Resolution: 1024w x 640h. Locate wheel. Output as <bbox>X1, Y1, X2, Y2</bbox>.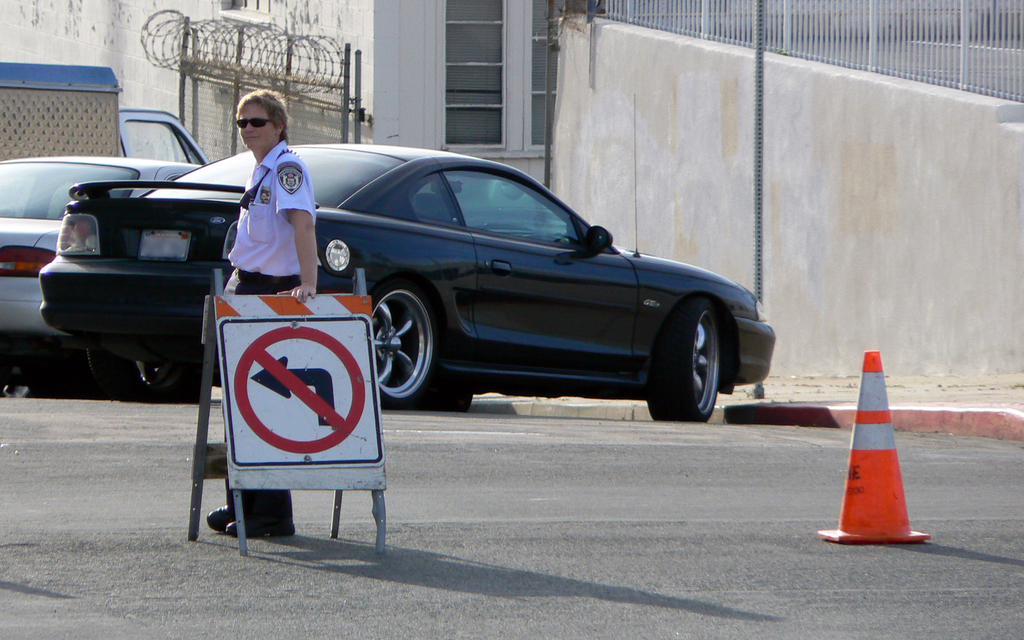
<bbox>84, 347, 181, 403</bbox>.
